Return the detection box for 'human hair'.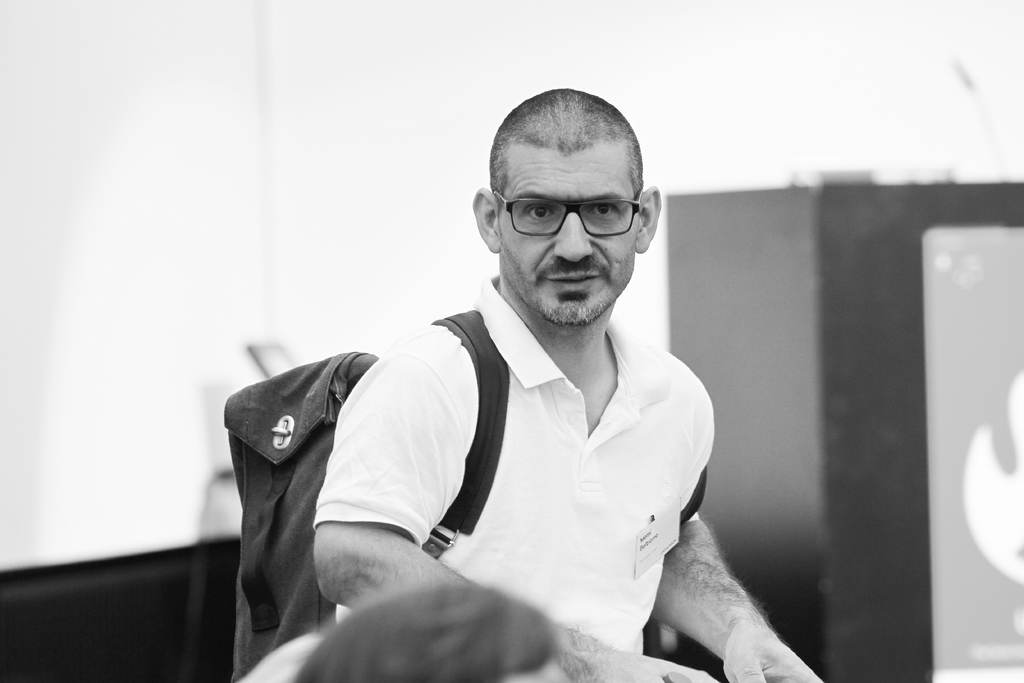
488,88,643,195.
